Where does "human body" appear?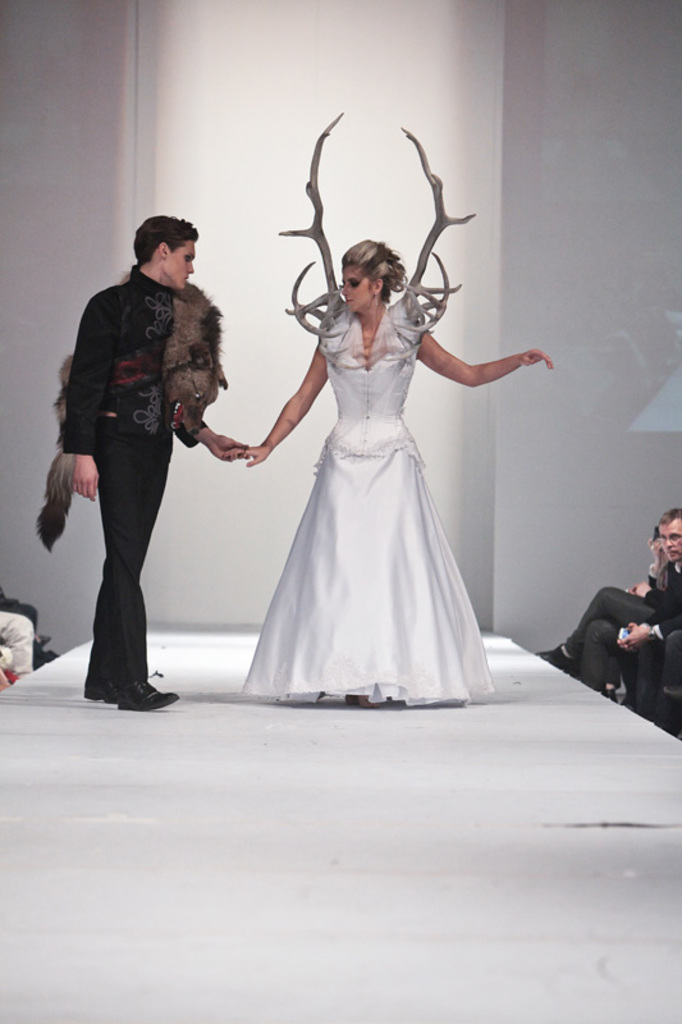
Appears at left=219, top=183, right=528, bottom=753.
